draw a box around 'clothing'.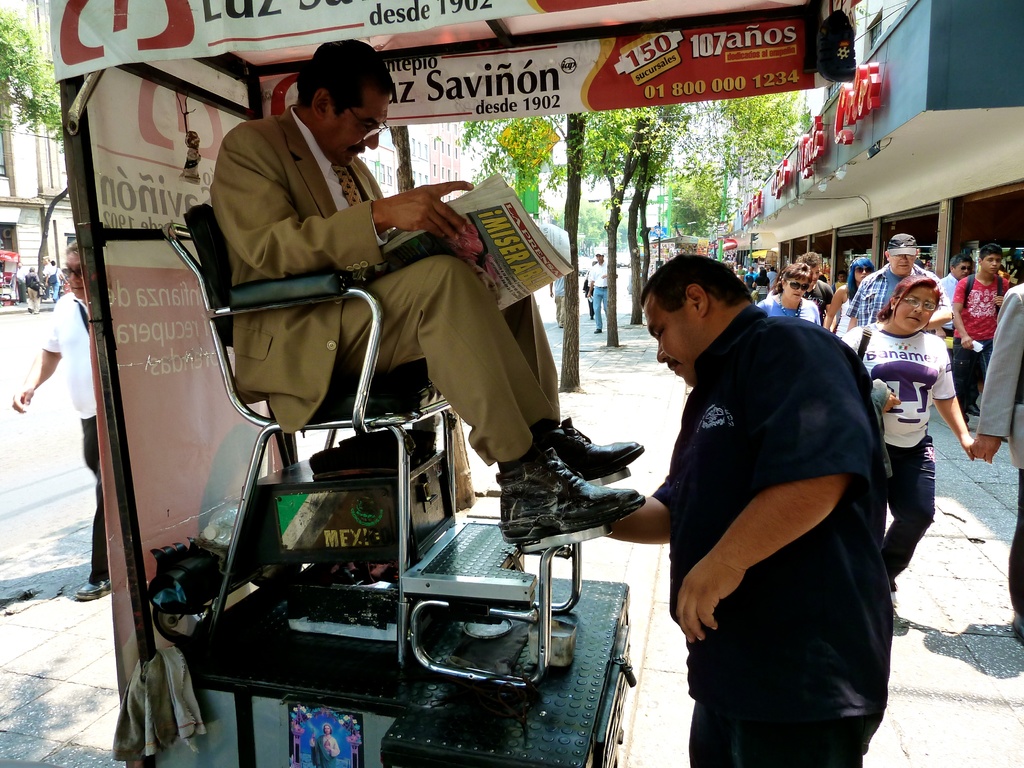
box(40, 261, 65, 296).
